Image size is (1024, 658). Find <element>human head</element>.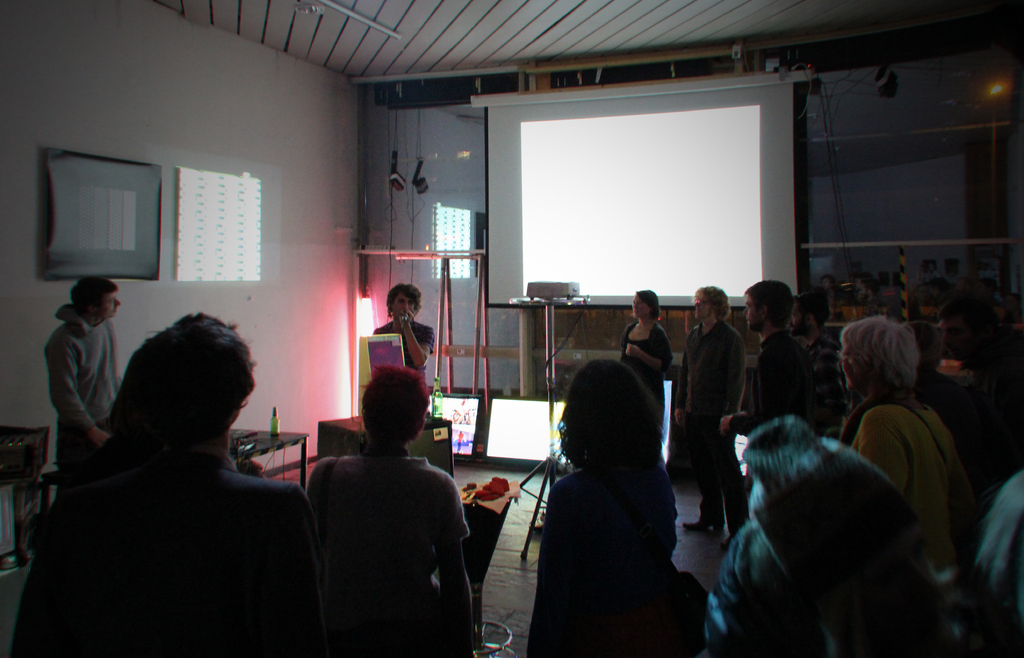
(left=360, top=364, right=429, bottom=448).
